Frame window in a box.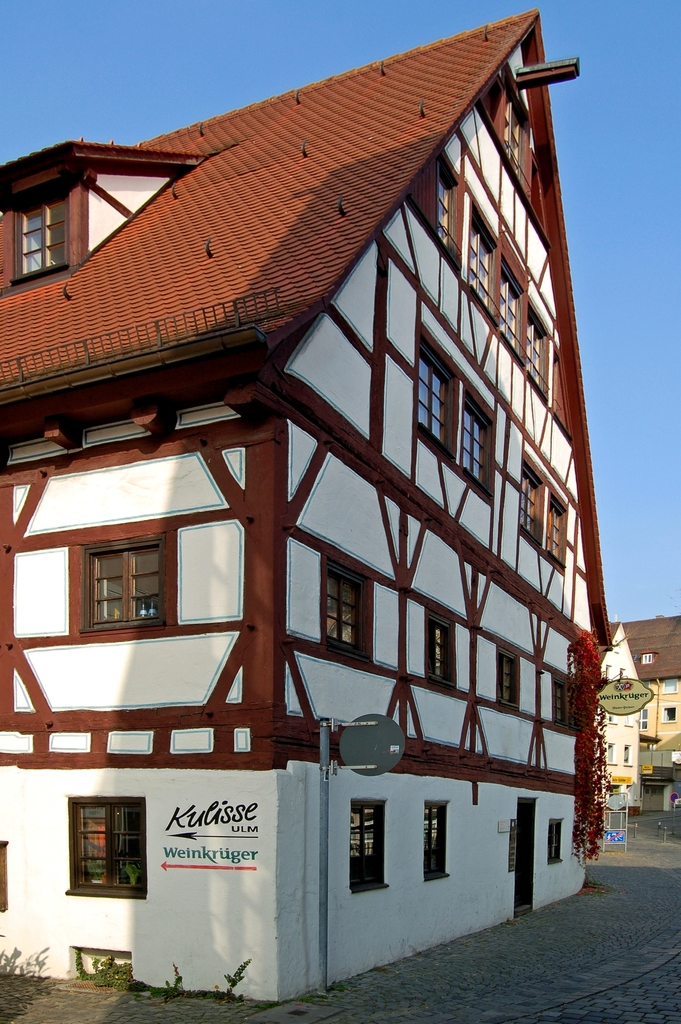
(left=461, top=196, right=503, bottom=328).
